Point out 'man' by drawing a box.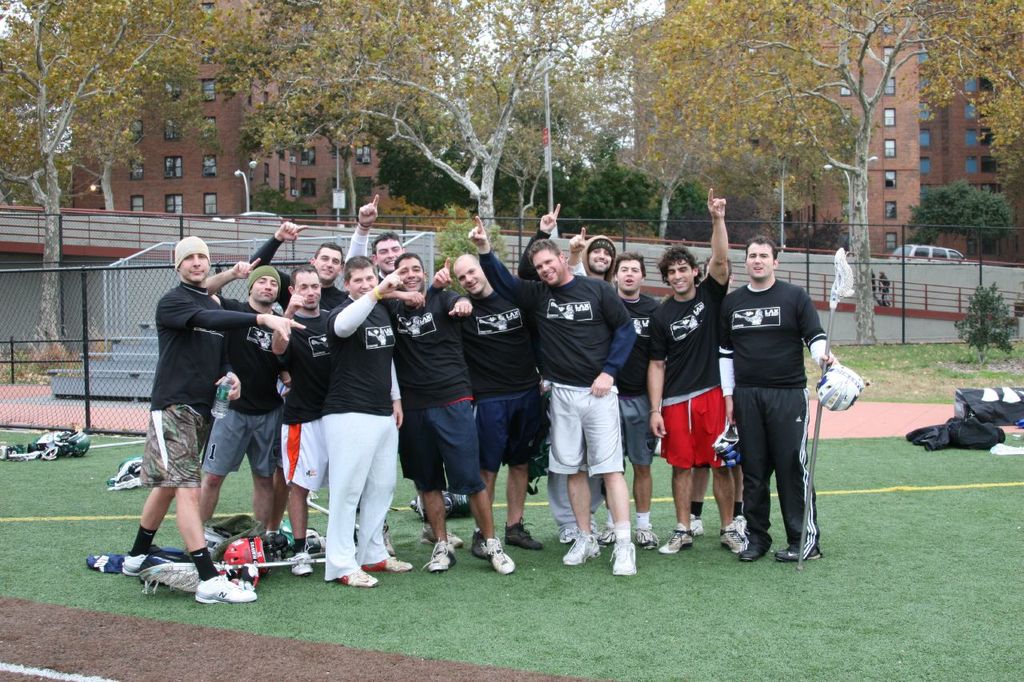
x1=120, y1=236, x2=309, y2=606.
